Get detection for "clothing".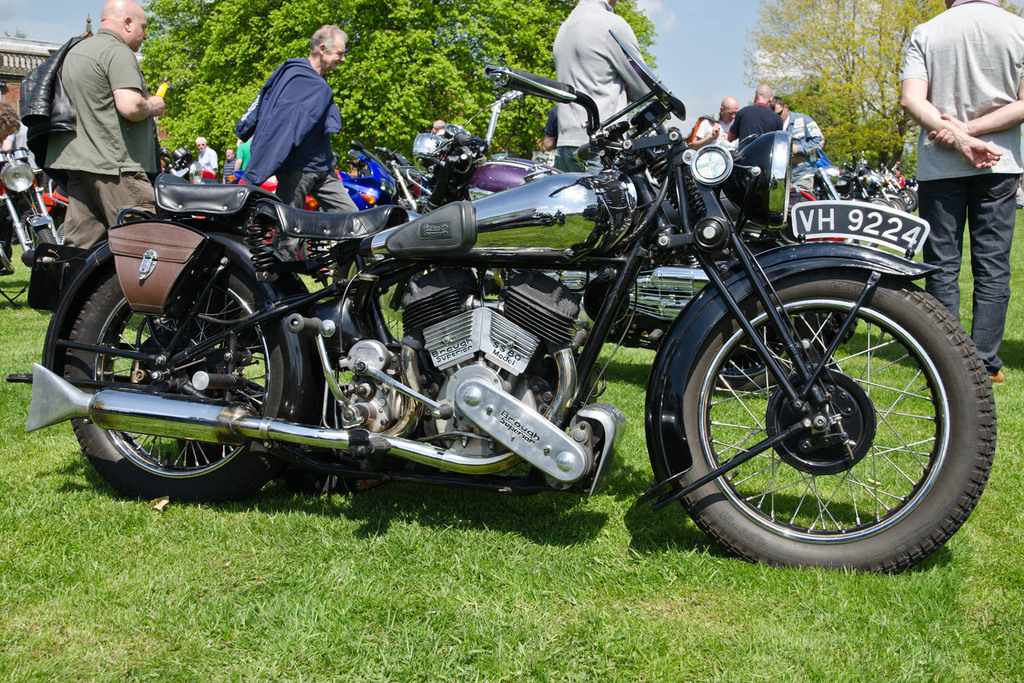
Detection: pyautogui.locateOnScreen(894, 7, 1018, 365).
